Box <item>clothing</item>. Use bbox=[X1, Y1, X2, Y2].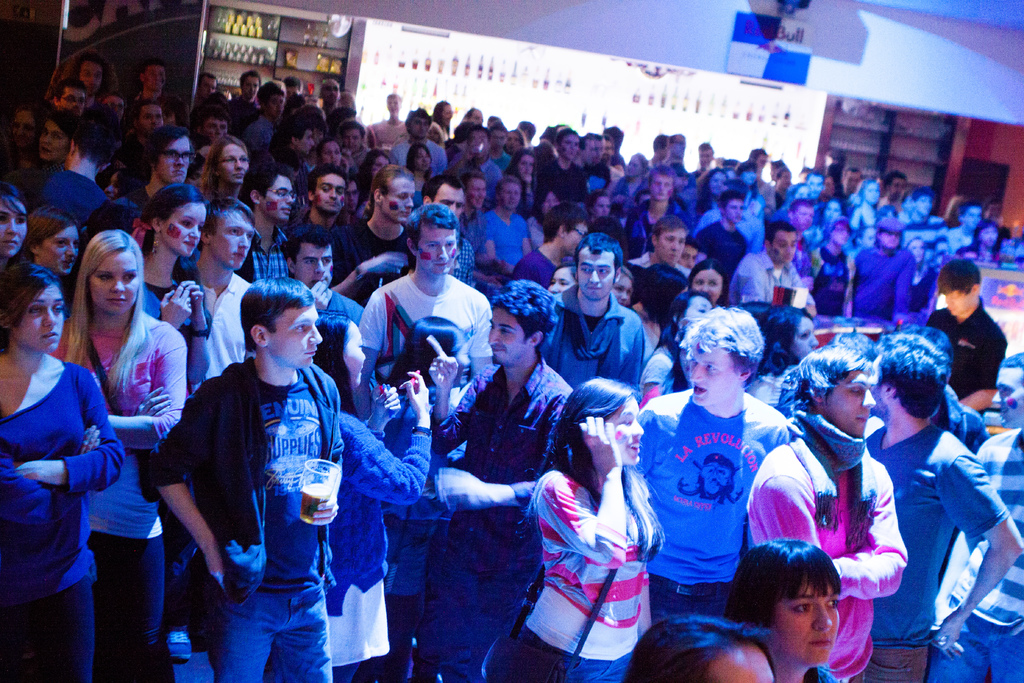
bbox=[538, 299, 651, 374].
